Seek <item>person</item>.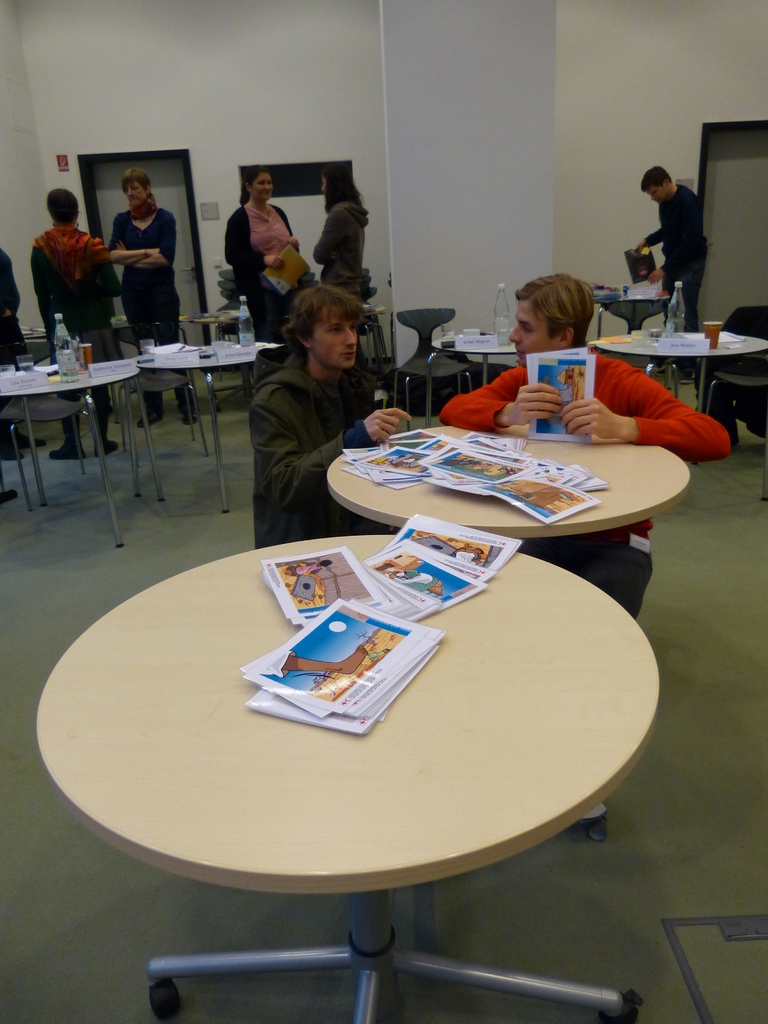
100,155,205,426.
